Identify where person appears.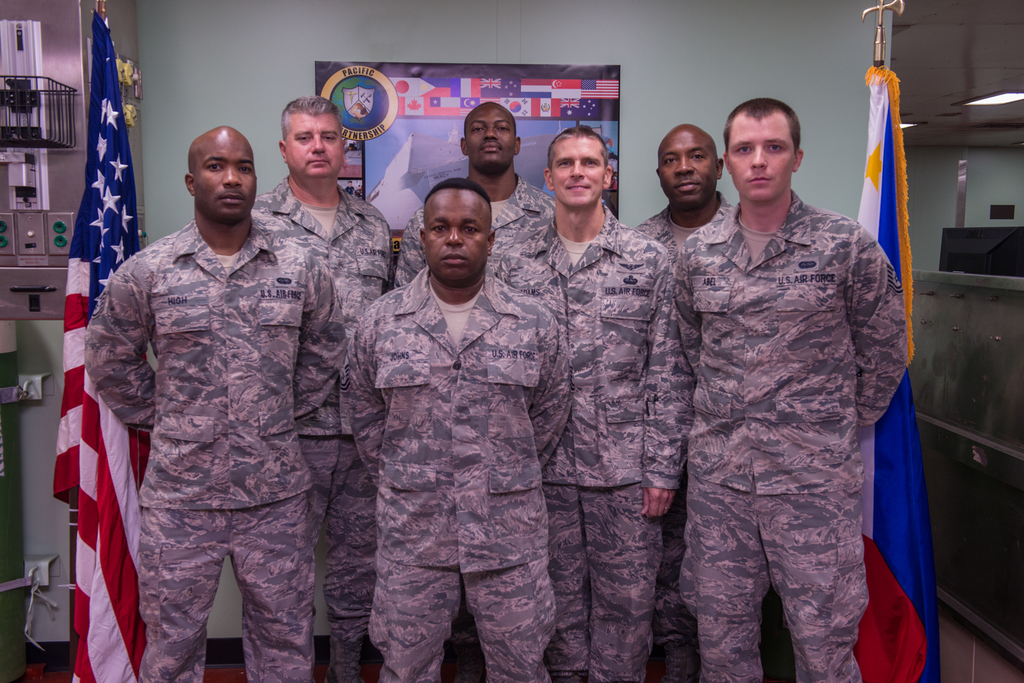
Appears at bbox(483, 125, 671, 682).
